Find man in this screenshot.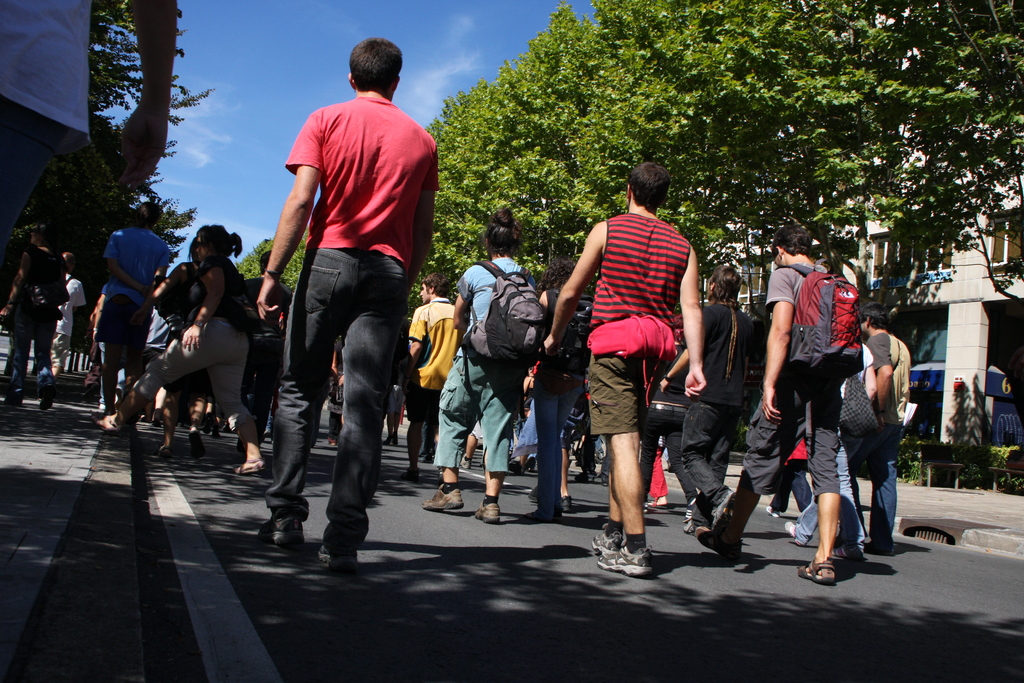
The bounding box for man is bbox(540, 160, 701, 575).
